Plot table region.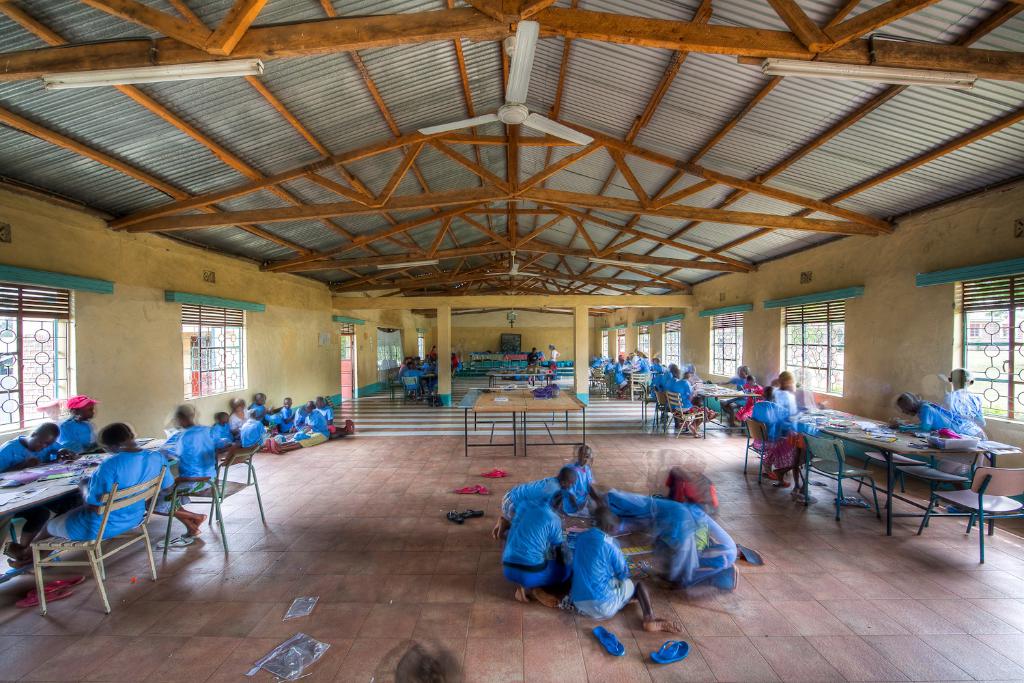
Plotted at bbox=[705, 377, 756, 443].
